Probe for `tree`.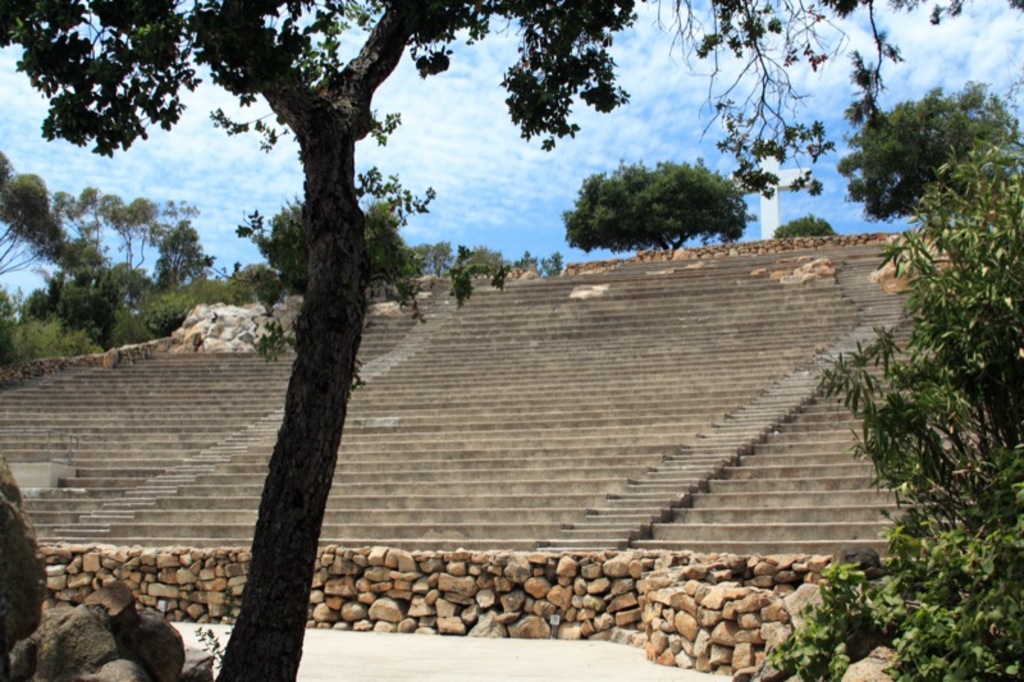
Probe result: (772,218,835,241).
